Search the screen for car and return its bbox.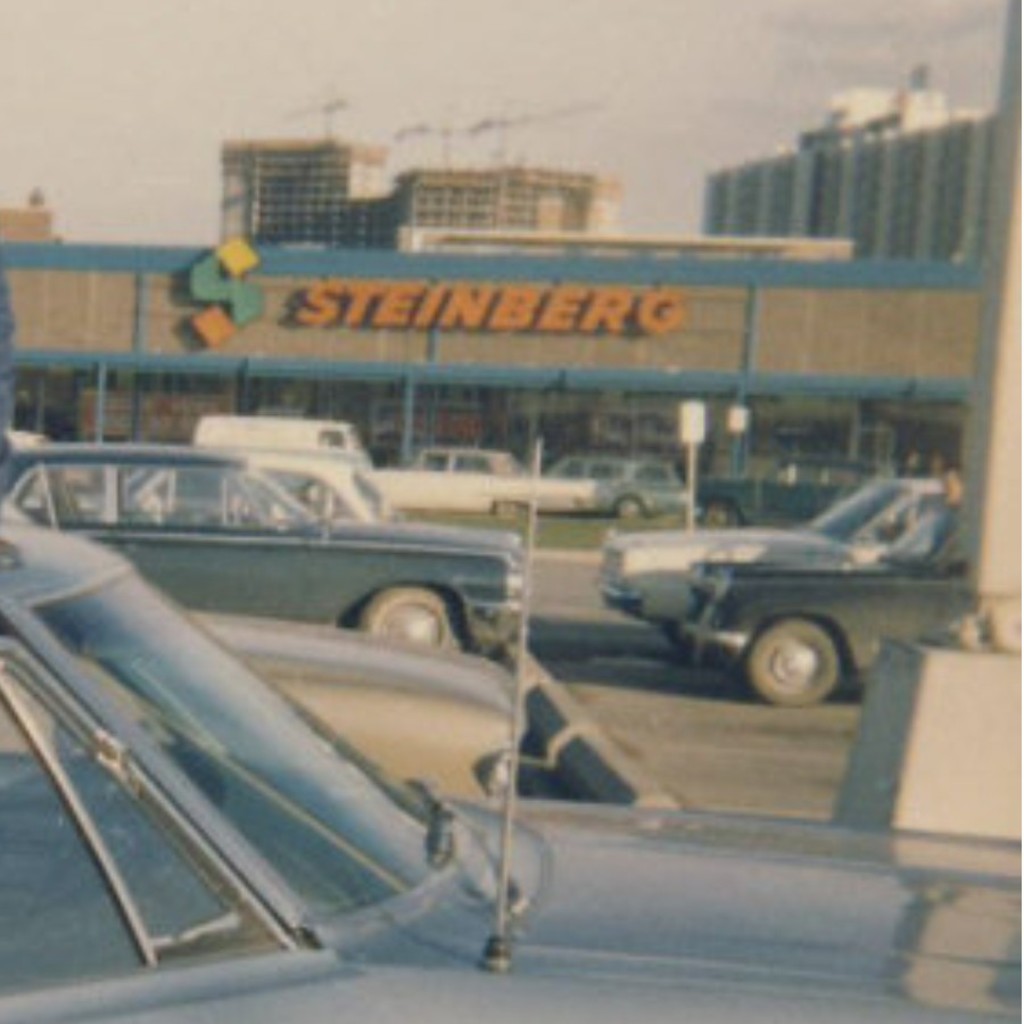
Found: select_region(0, 515, 1021, 1022).
